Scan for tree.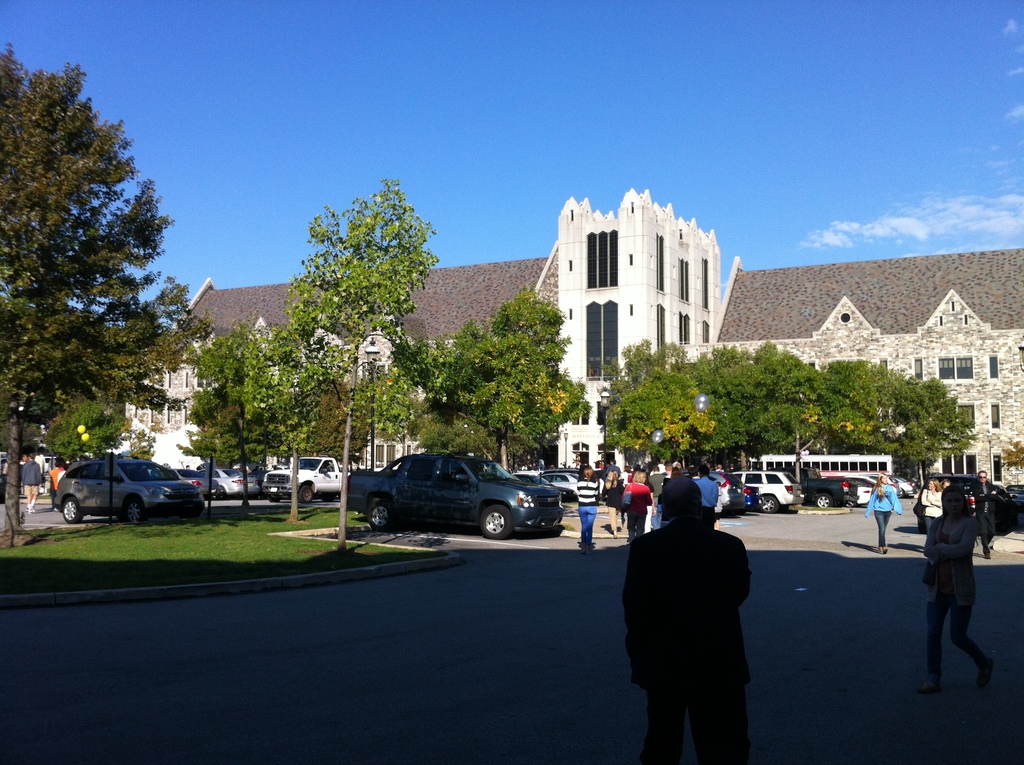
Scan result: select_region(6, 64, 197, 515).
